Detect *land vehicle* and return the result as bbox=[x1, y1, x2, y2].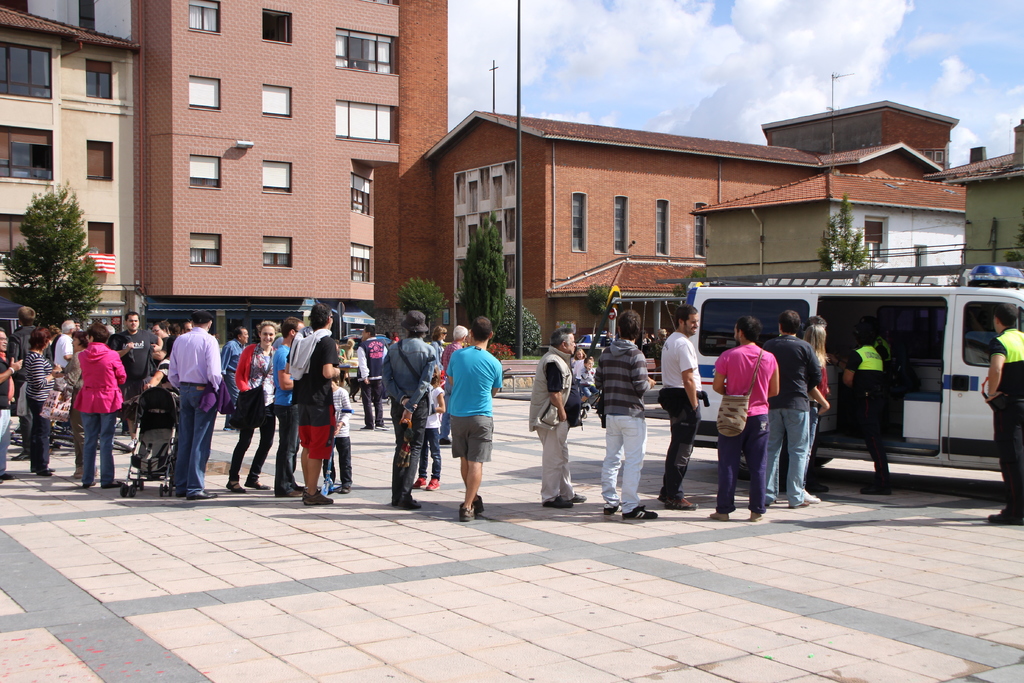
bbox=[689, 265, 1023, 477].
